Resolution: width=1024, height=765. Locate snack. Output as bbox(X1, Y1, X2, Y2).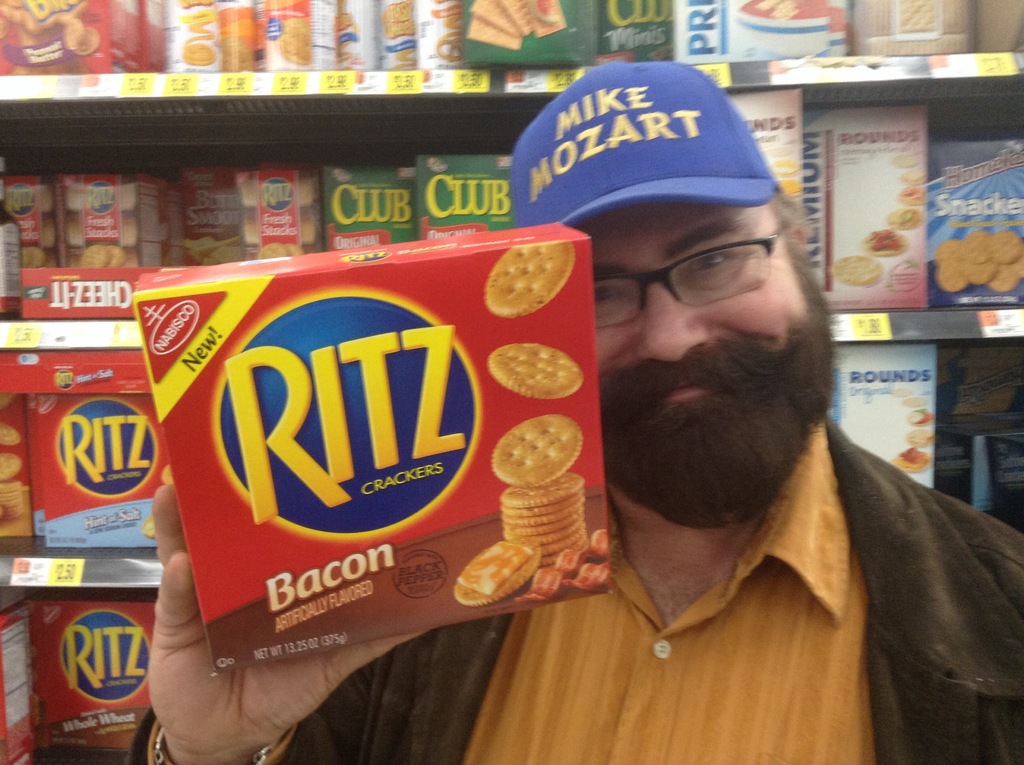
bbox(908, 430, 934, 447).
